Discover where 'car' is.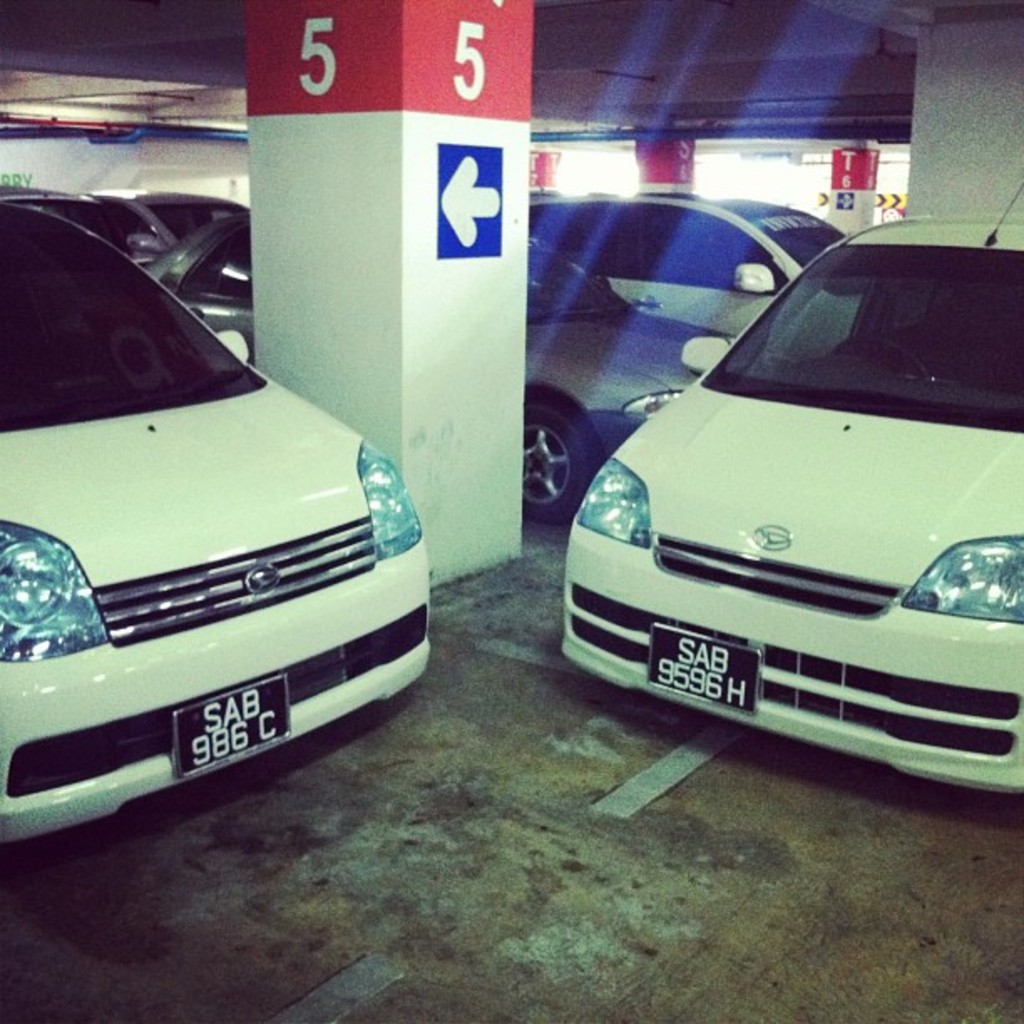
Discovered at box=[561, 181, 1022, 793].
